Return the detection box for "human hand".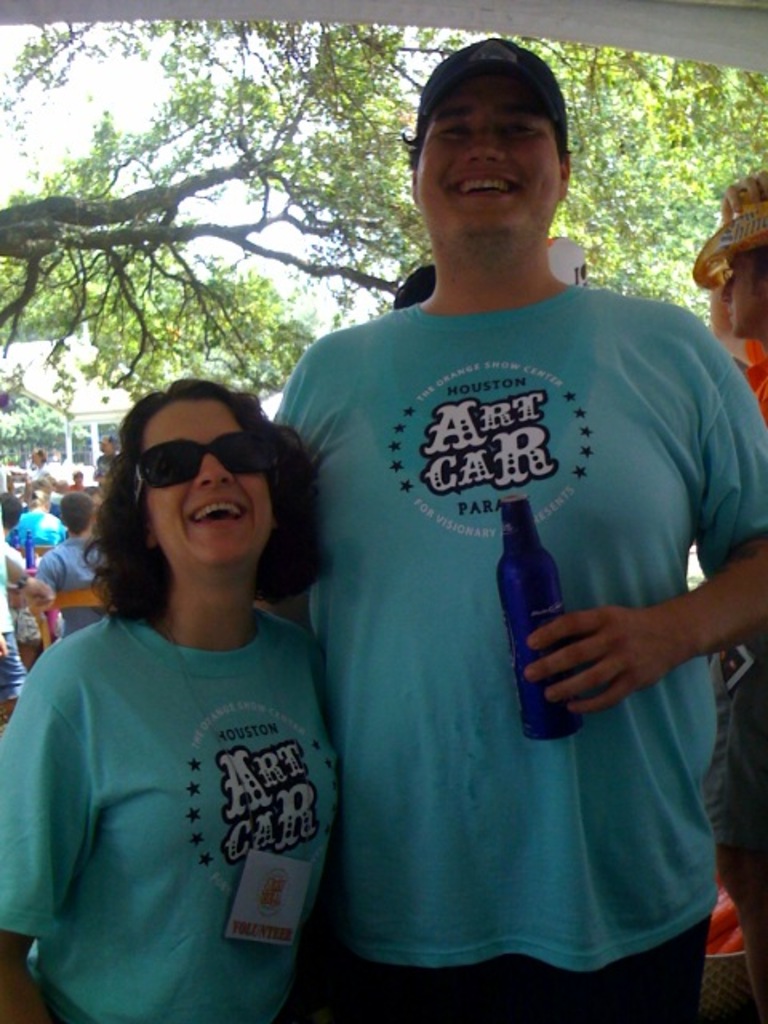
{"left": 717, "top": 170, "right": 766, "bottom": 226}.
